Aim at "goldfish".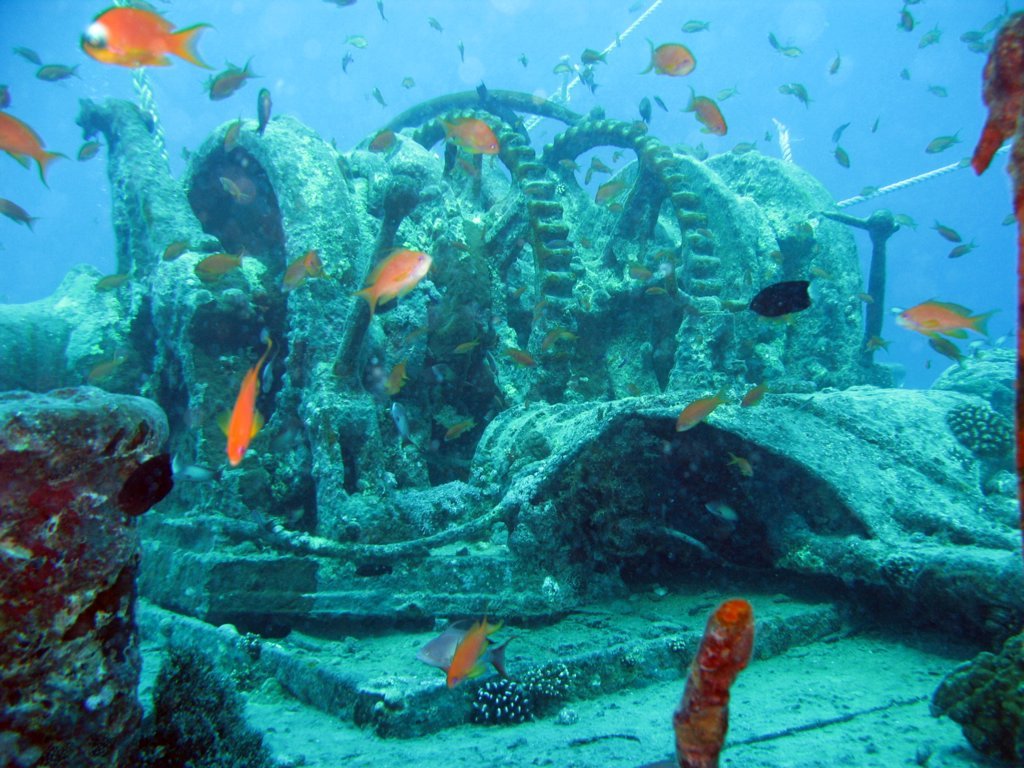
Aimed at box(628, 265, 654, 279).
